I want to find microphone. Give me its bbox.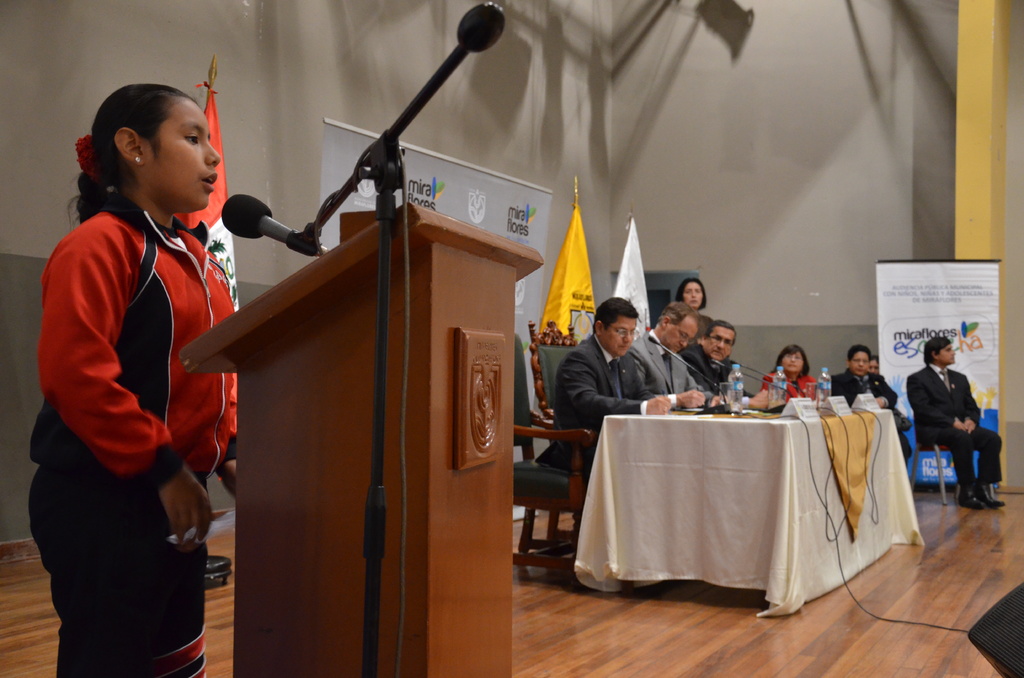
<box>712,360,722,369</box>.
